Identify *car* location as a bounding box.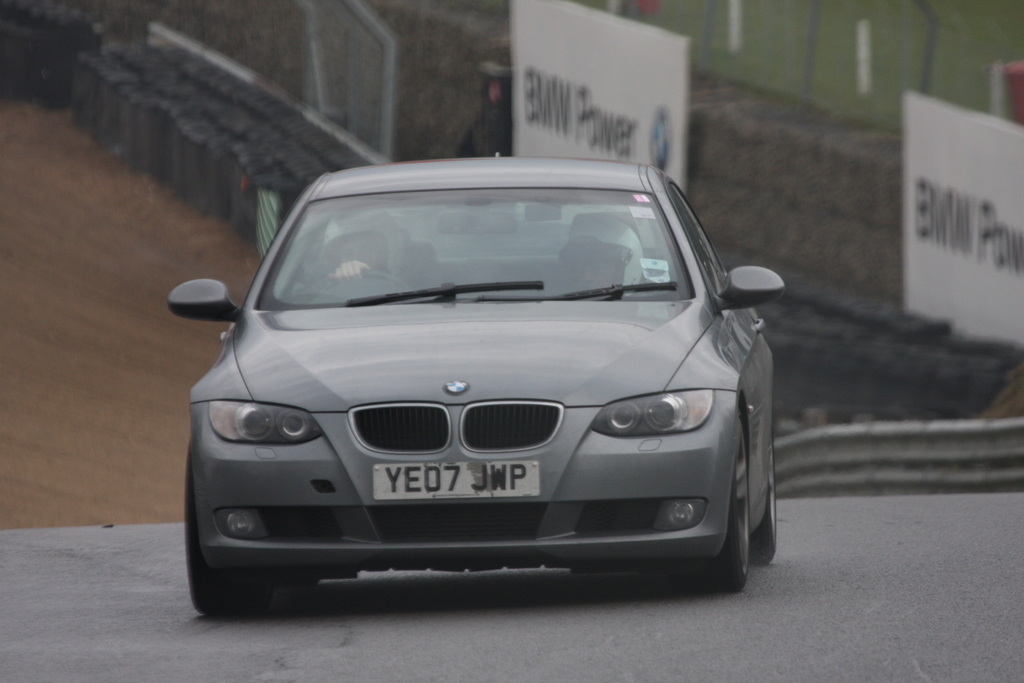
detection(166, 152, 786, 616).
